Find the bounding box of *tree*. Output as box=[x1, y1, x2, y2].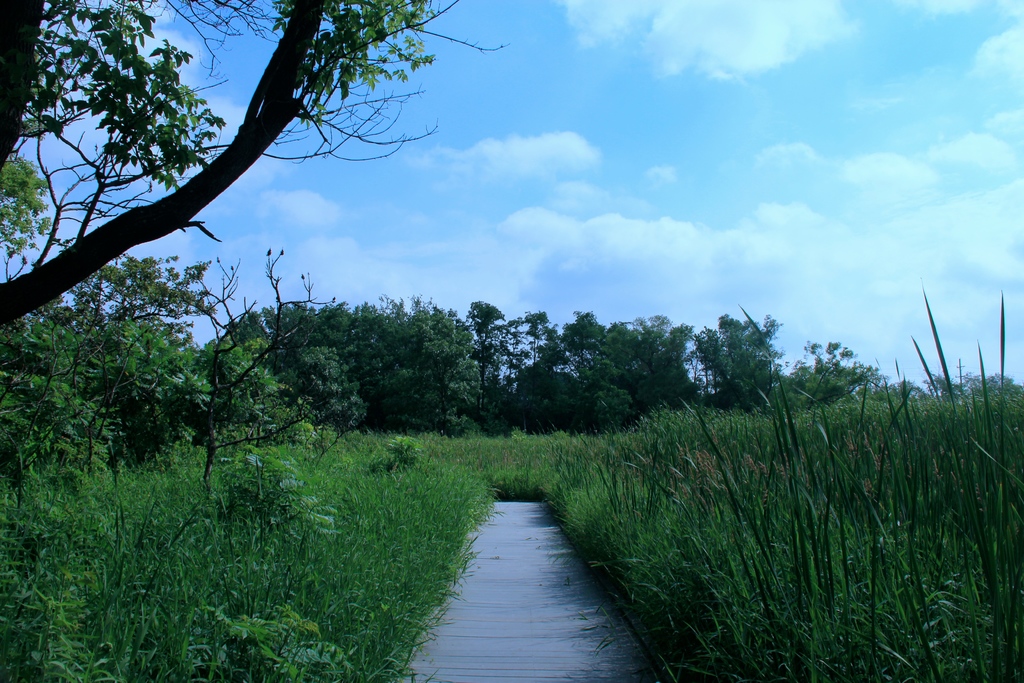
box=[21, 252, 213, 491].
